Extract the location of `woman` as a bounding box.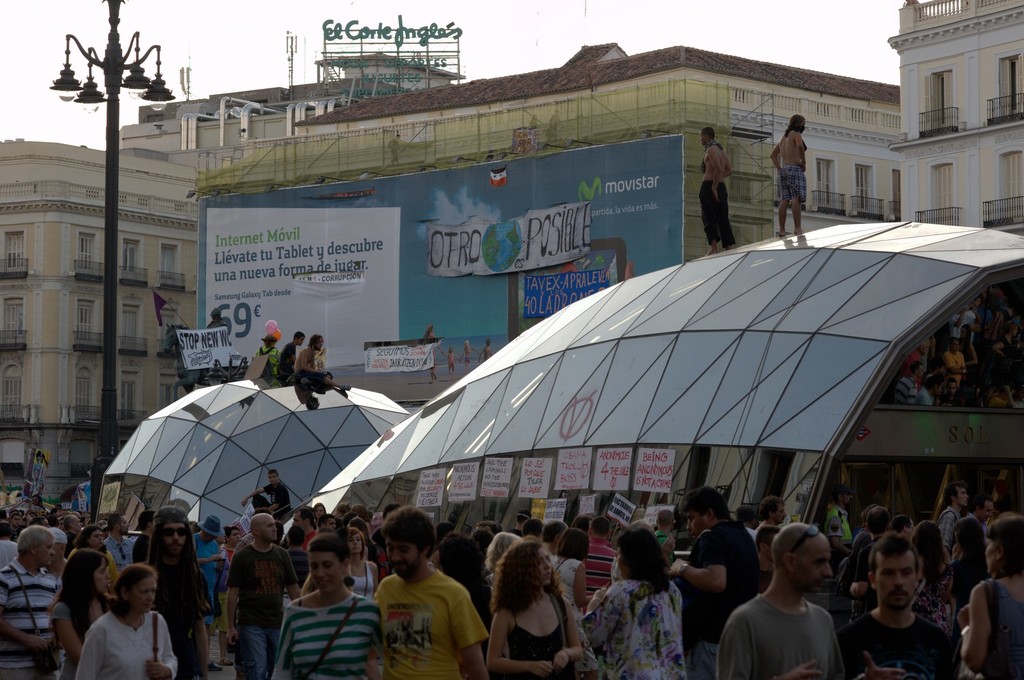
<bbox>80, 562, 184, 679</bbox>.
